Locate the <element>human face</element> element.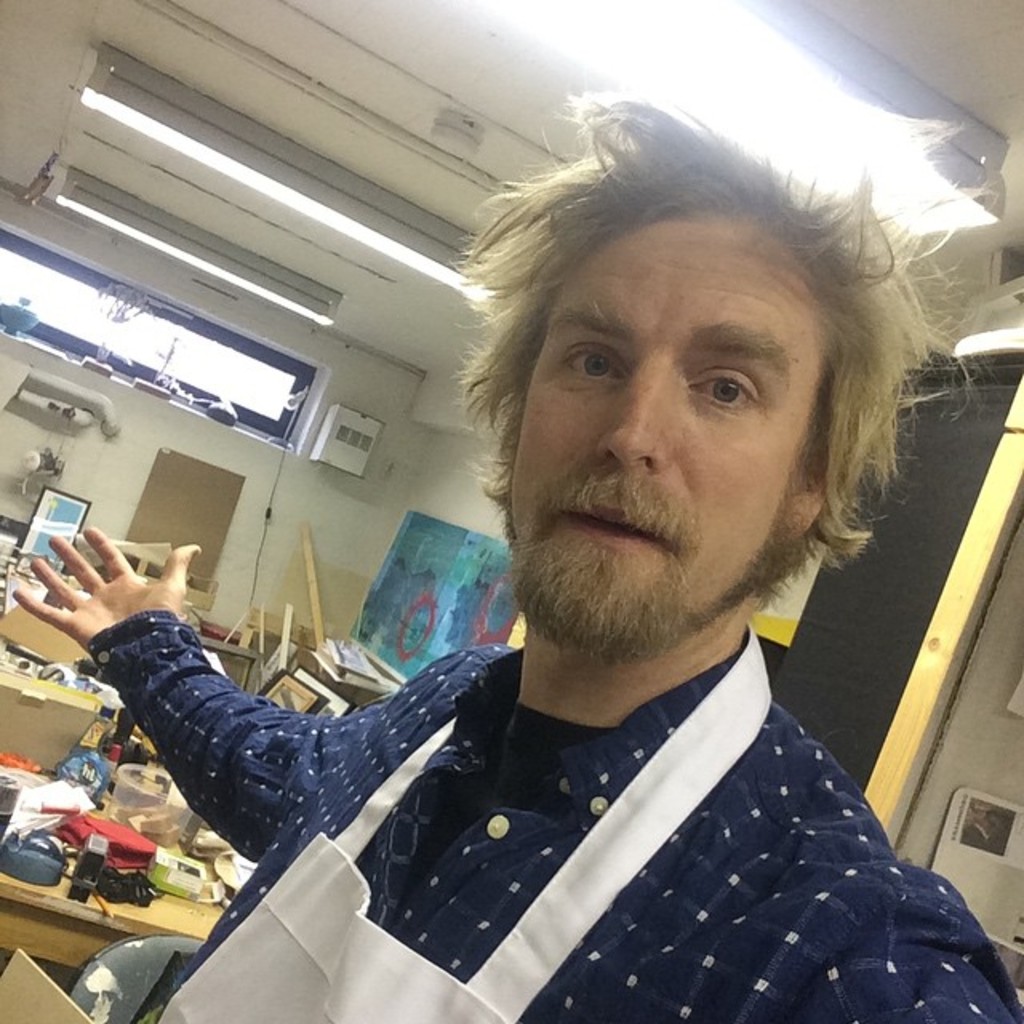
Element bbox: bbox=[514, 211, 822, 638].
